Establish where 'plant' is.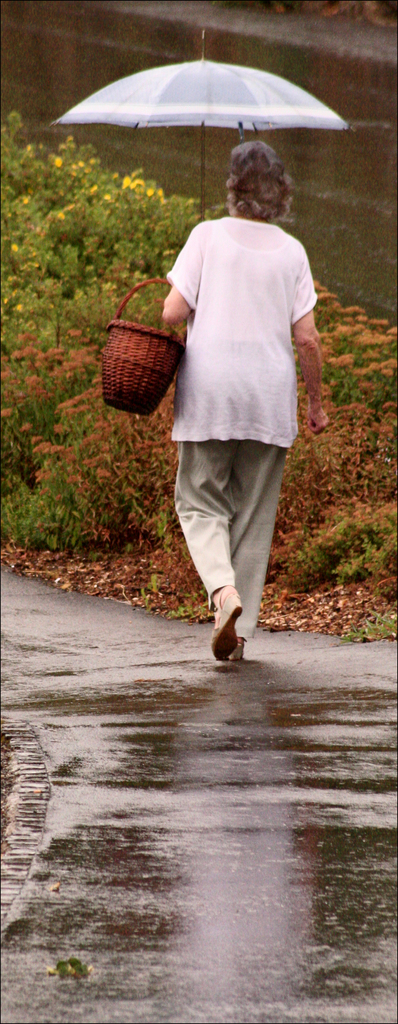
Established at [x1=0, y1=326, x2=175, y2=552].
